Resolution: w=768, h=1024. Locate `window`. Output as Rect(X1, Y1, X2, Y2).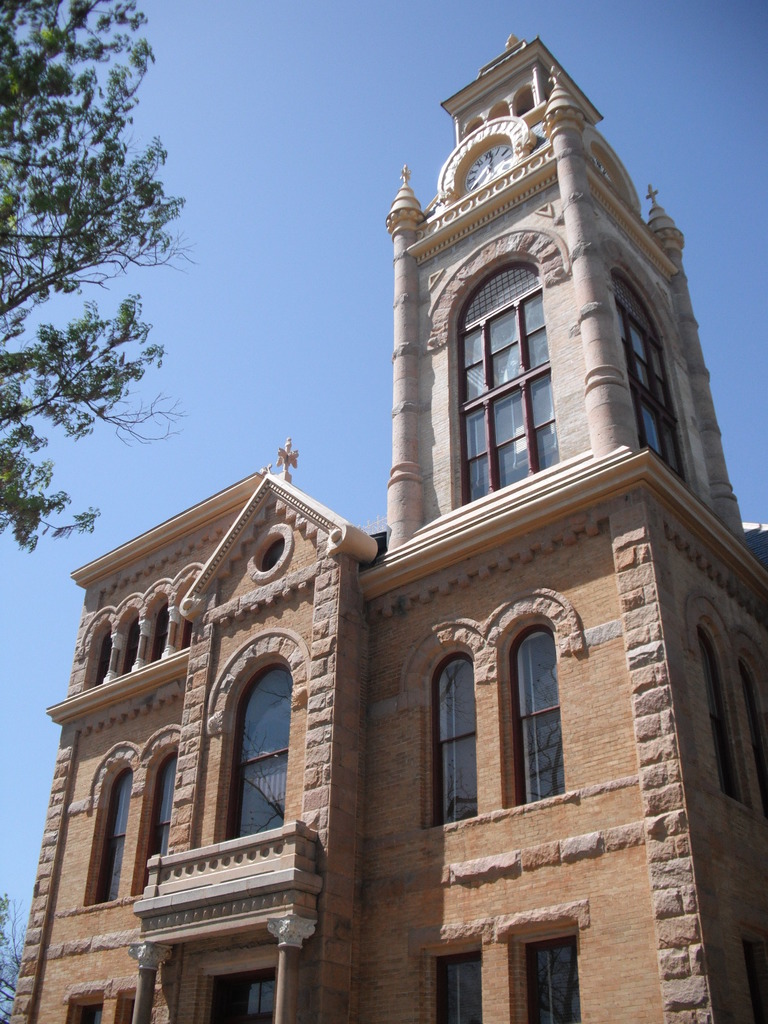
Rect(229, 660, 289, 835).
